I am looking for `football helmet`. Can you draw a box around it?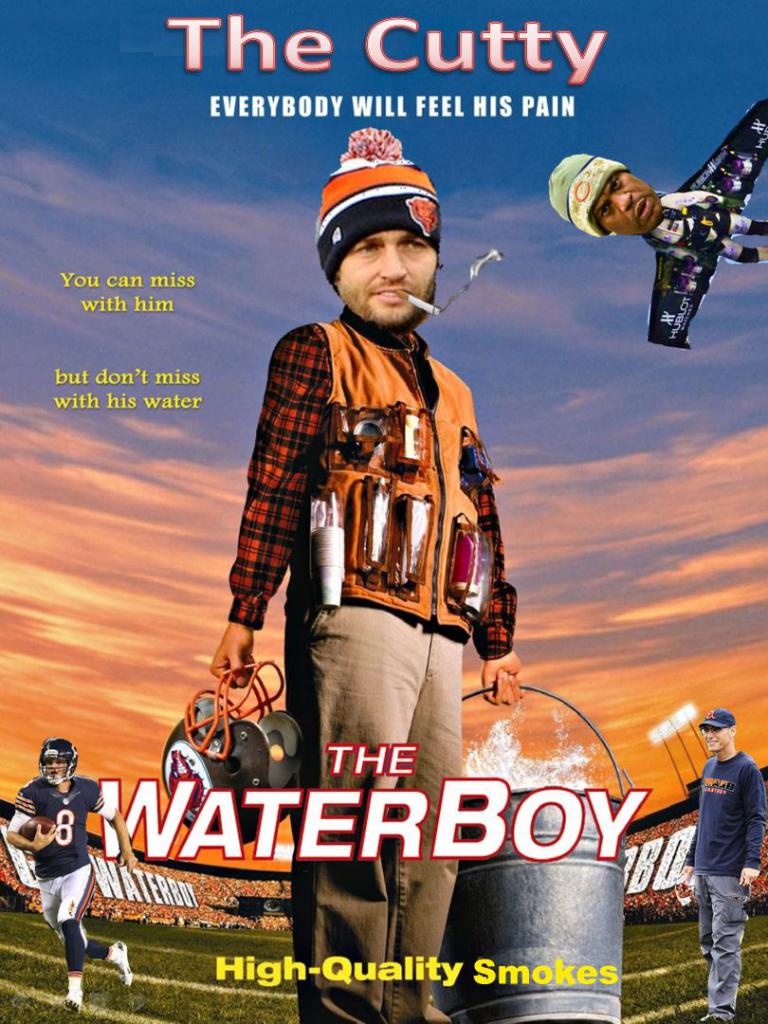
Sure, the bounding box is (154,657,299,847).
